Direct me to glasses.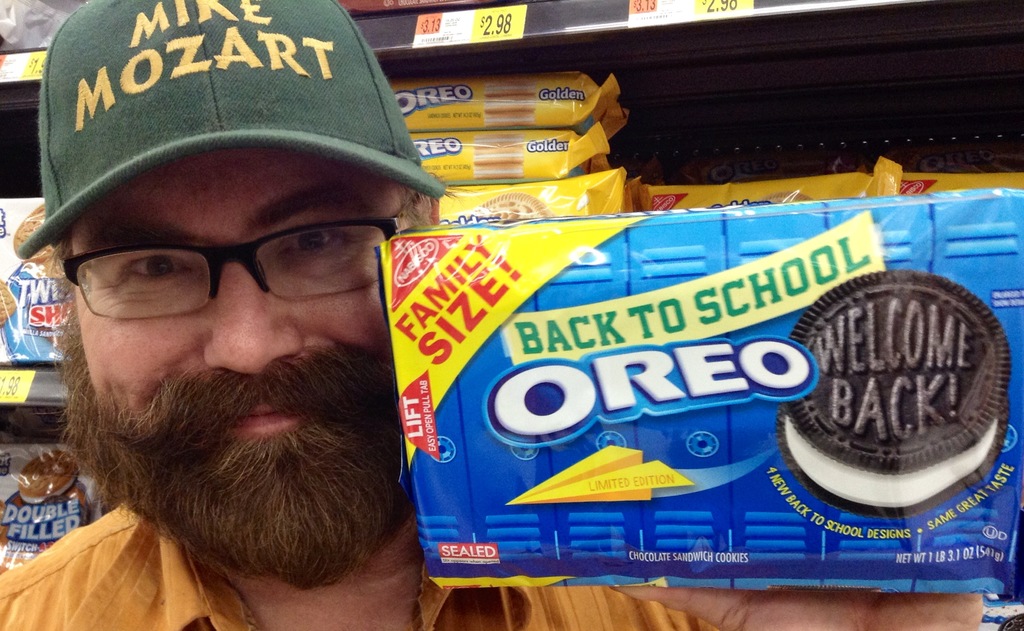
Direction: bbox=(60, 189, 426, 325).
